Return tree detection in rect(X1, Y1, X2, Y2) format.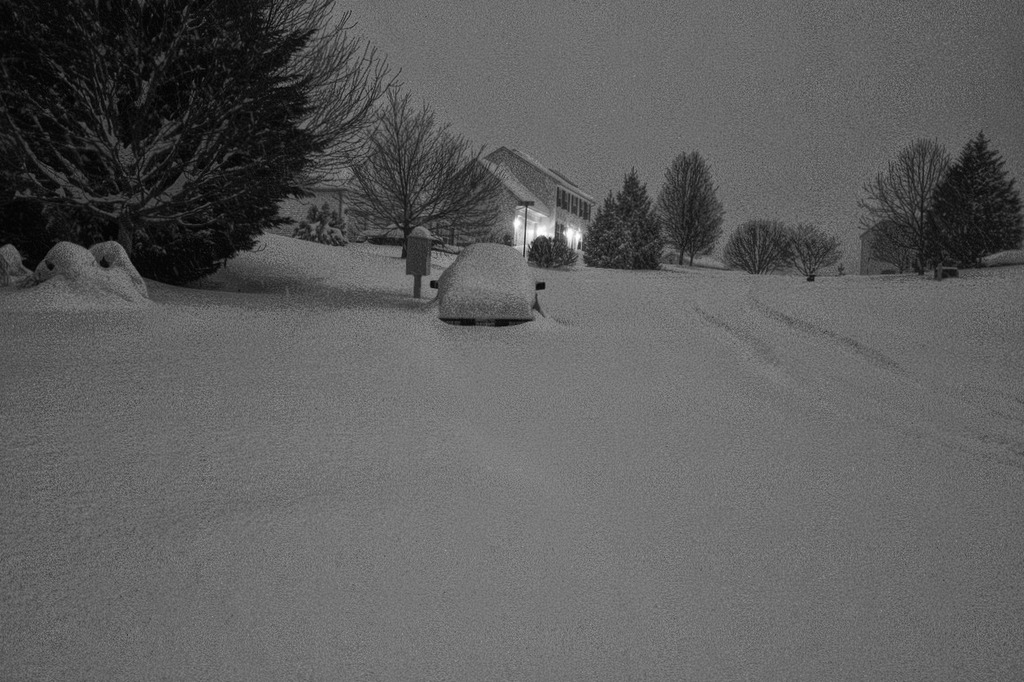
rect(784, 228, 851, 276).
